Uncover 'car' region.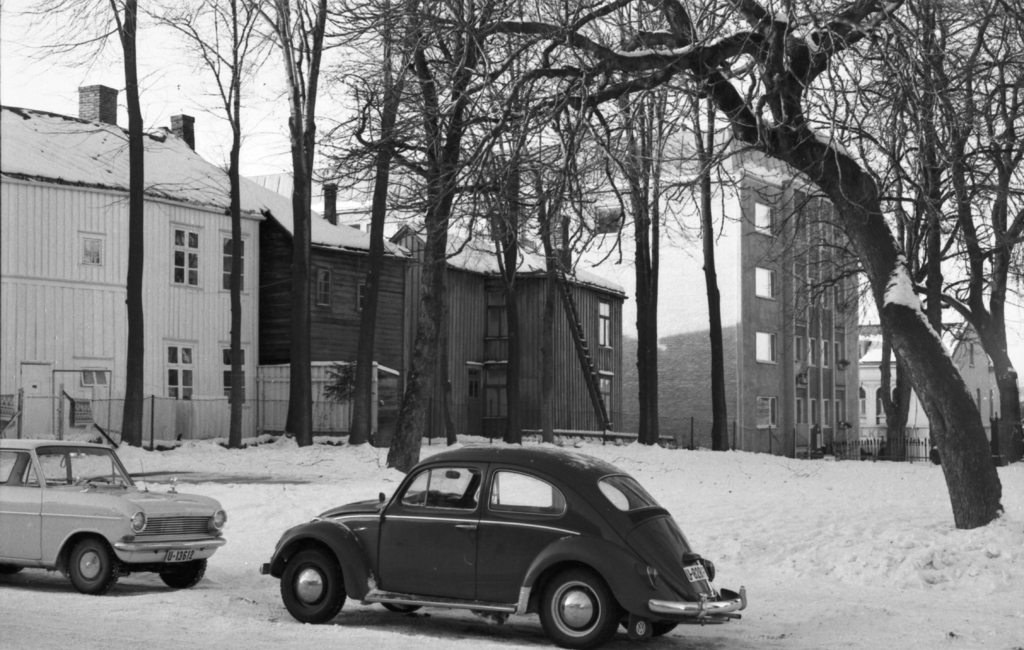
Uncovered: x1=264 y1=451 x2=725 y2=643.
